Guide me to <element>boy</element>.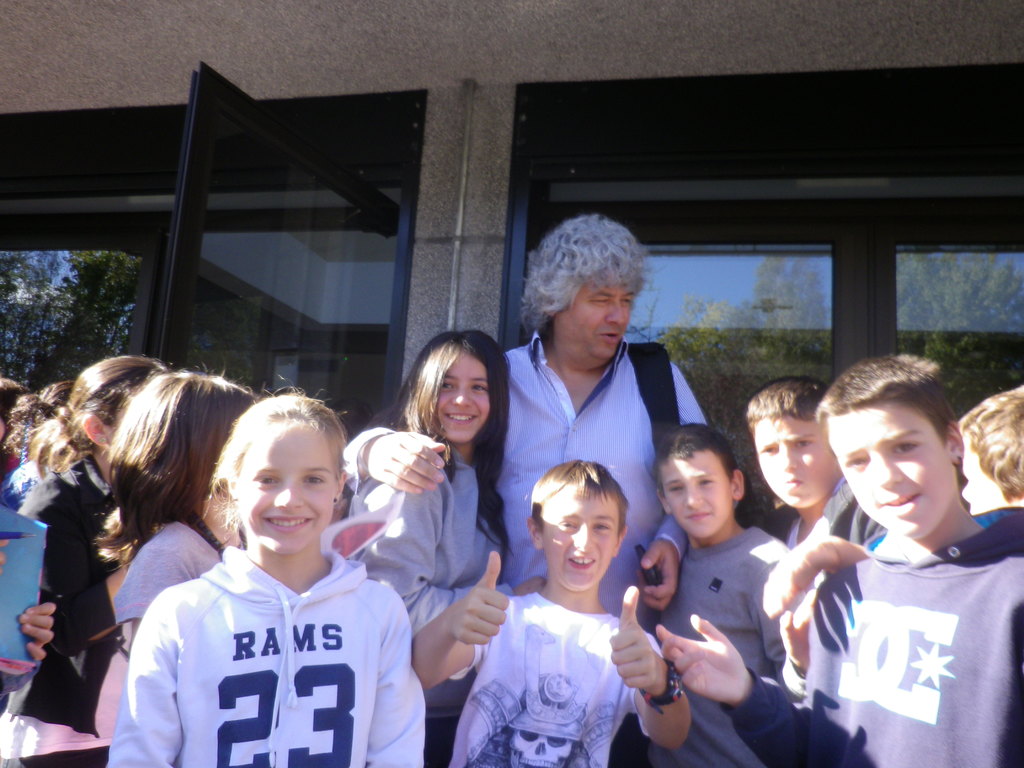
Guidance: pyautogui.locateOnScreen(745, 373, 885, 710).
